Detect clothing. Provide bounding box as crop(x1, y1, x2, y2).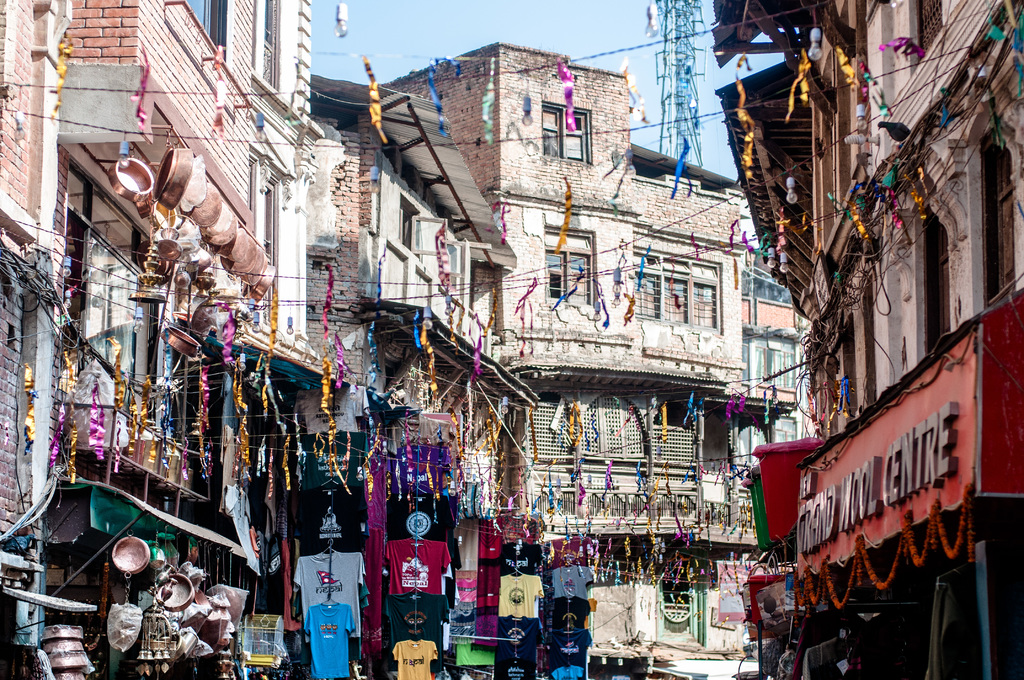
crop(296, 550, 369, 635).
